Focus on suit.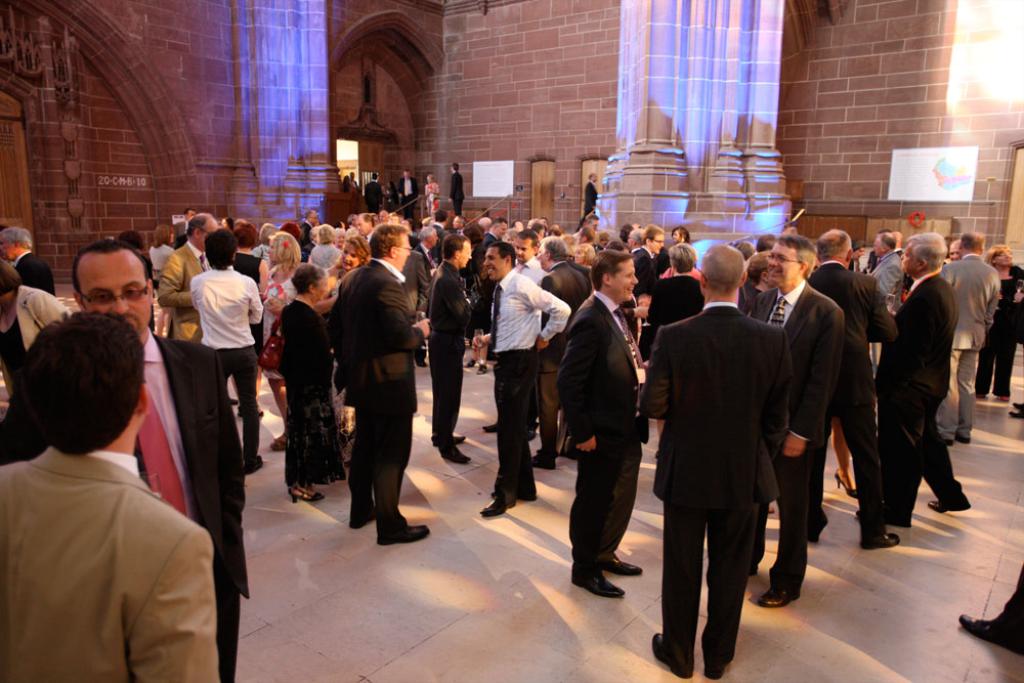
Focused at 431 264 480 445.
